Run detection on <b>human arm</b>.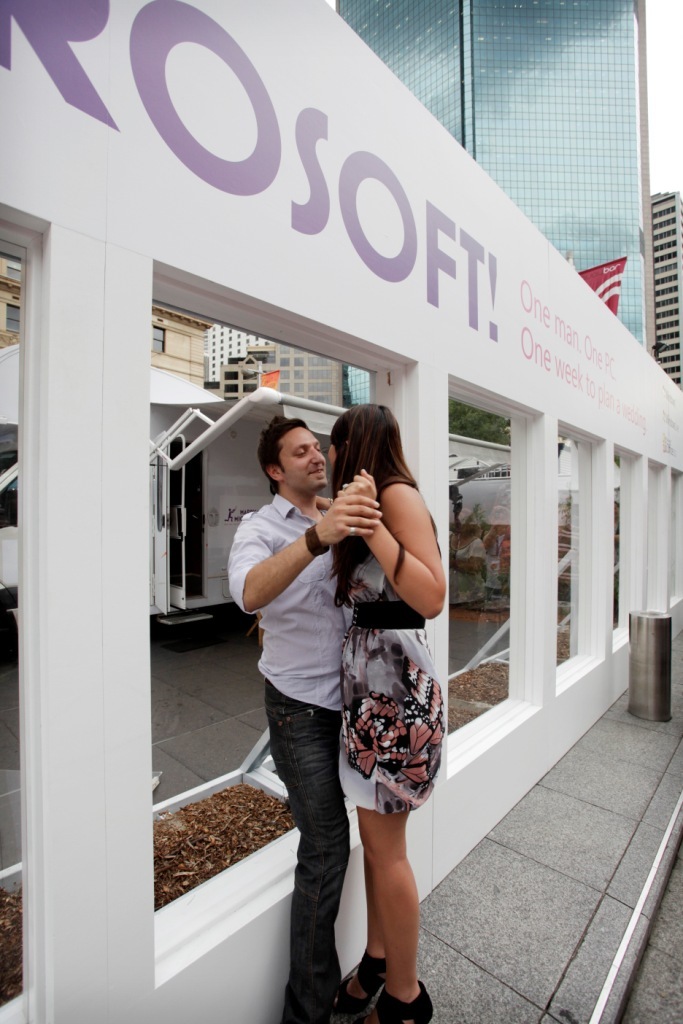
Result: pyautogui.locateOnScreen(226, 479, 385, 611).
